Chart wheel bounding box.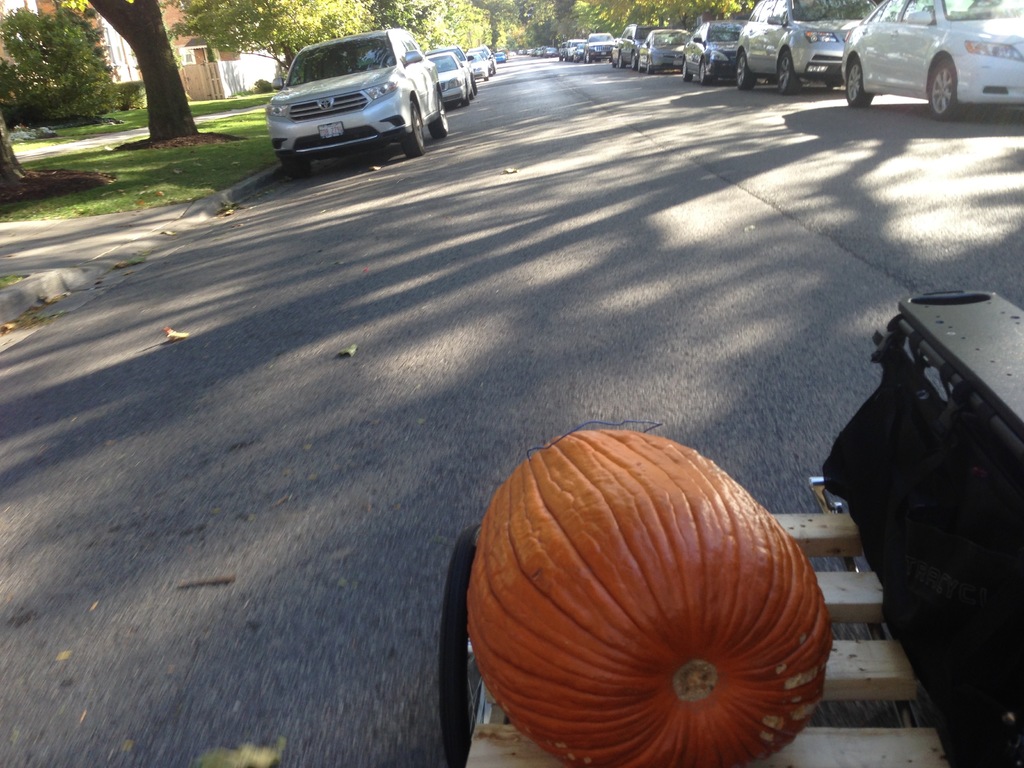
Charted: bbox(470, 83, 476, 99).
